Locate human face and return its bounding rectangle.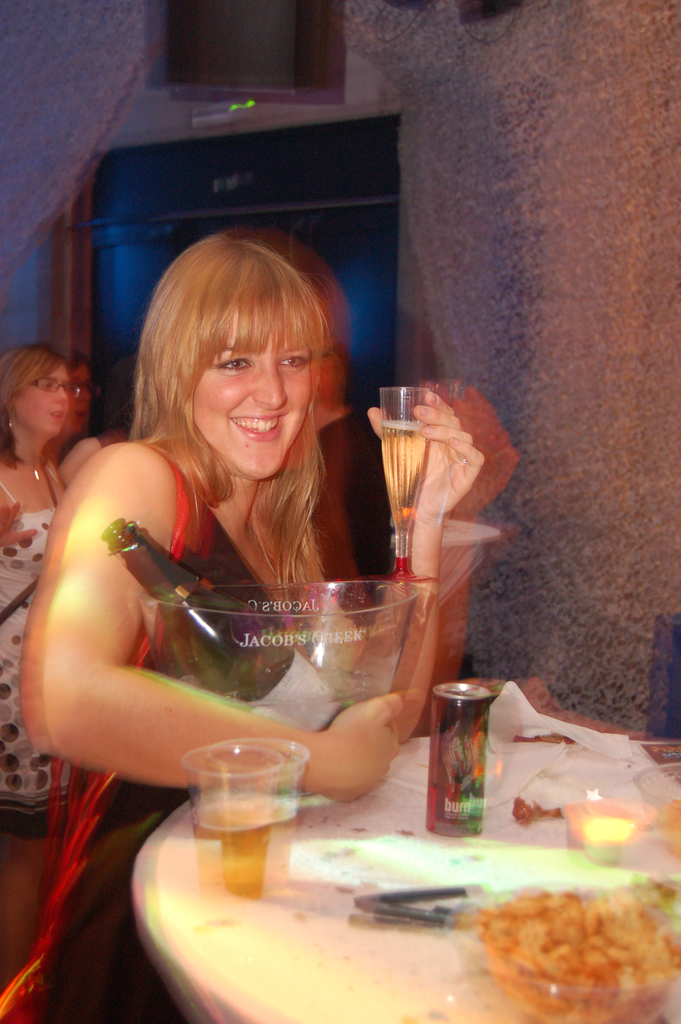
191:334:316:483.
